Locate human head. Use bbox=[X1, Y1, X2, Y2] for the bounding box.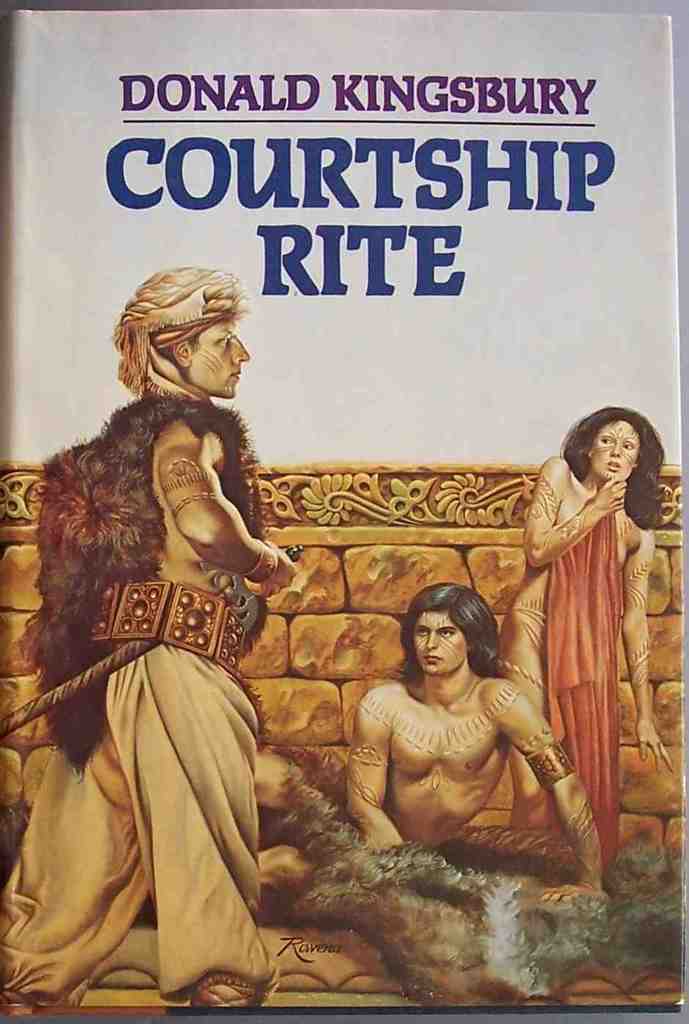
bbox=[406, 591, 494, 681].
